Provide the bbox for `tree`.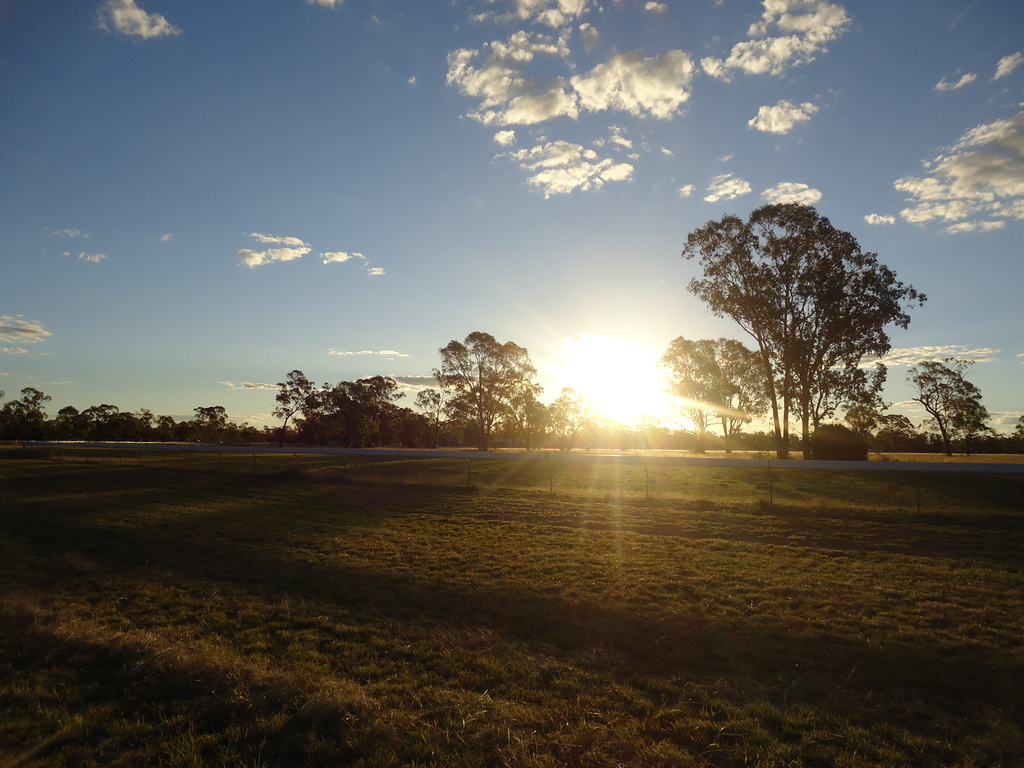
686,168,921,464.
